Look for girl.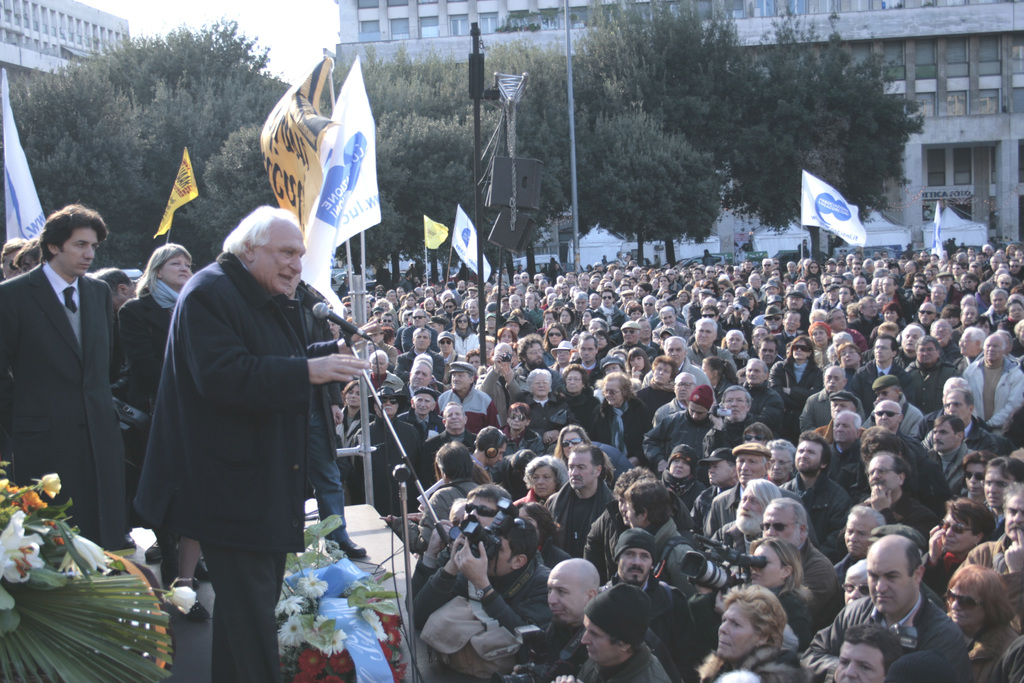
Found: box=[557, 425, 591, 464].
